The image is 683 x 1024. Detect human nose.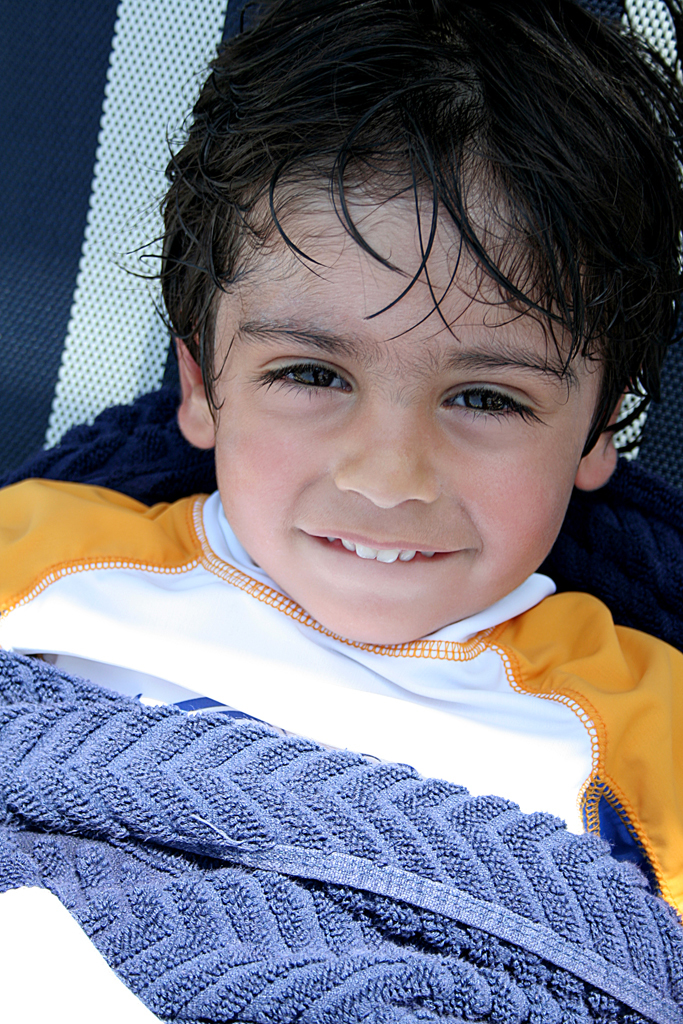
Detection: bbox=[333, 416, 438, 510].
